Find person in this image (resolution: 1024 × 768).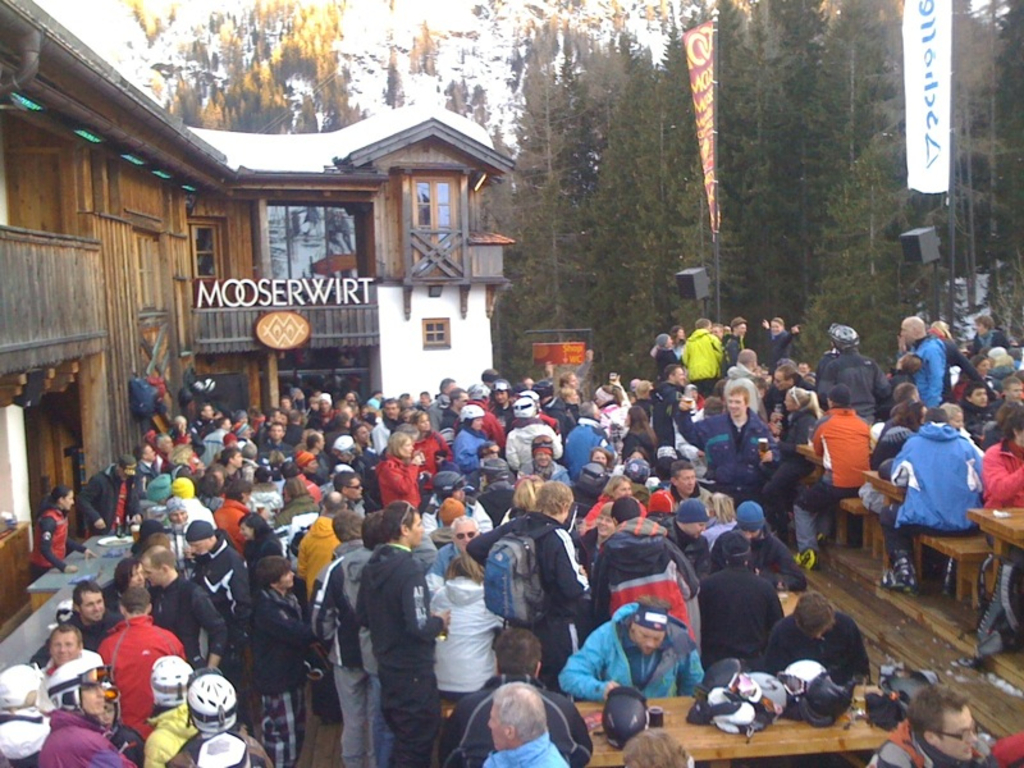
crop(37, 625, 101, 680).
